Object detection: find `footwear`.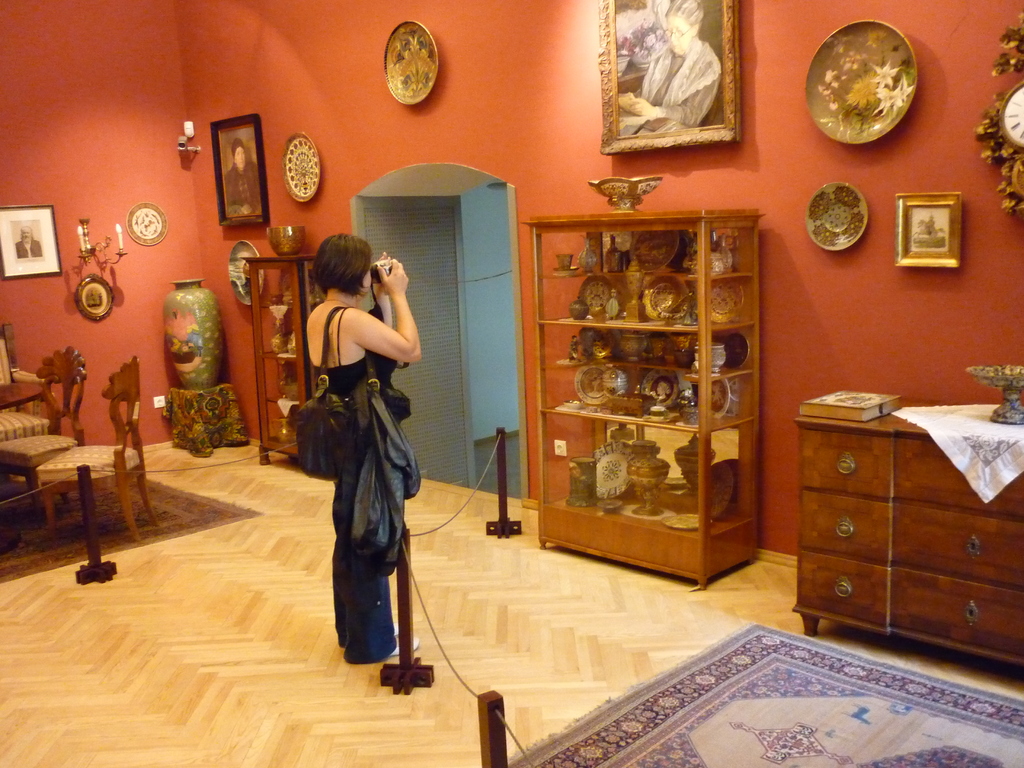
<bbox>387, 632, 423, 654</bbox>.
